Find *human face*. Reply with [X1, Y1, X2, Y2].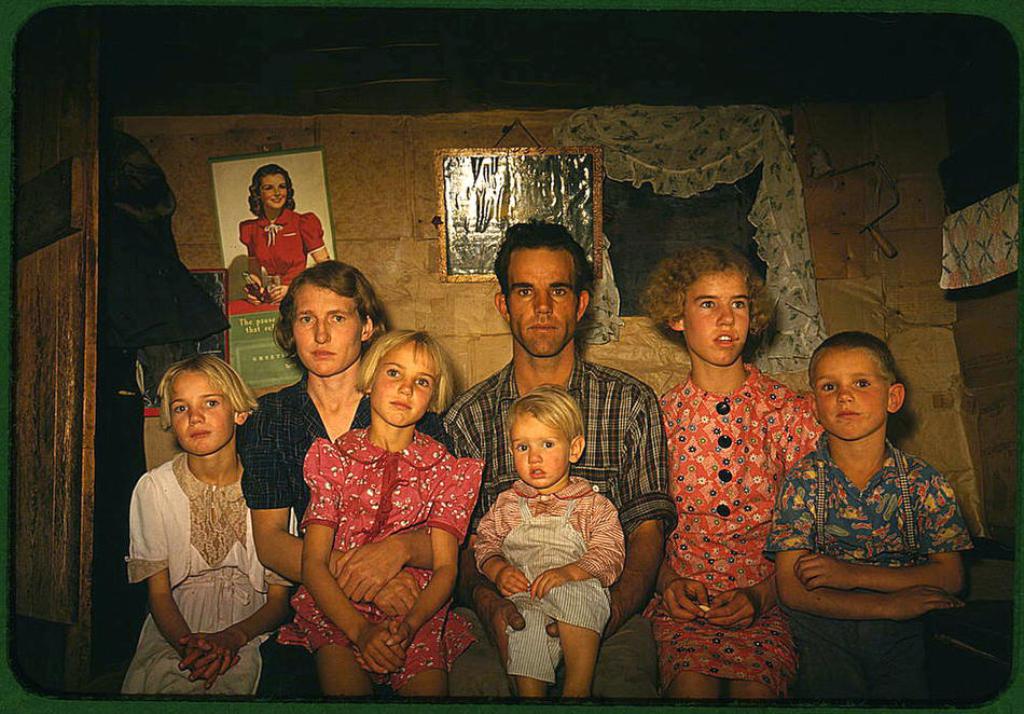
[375, 335, 440, 426].
